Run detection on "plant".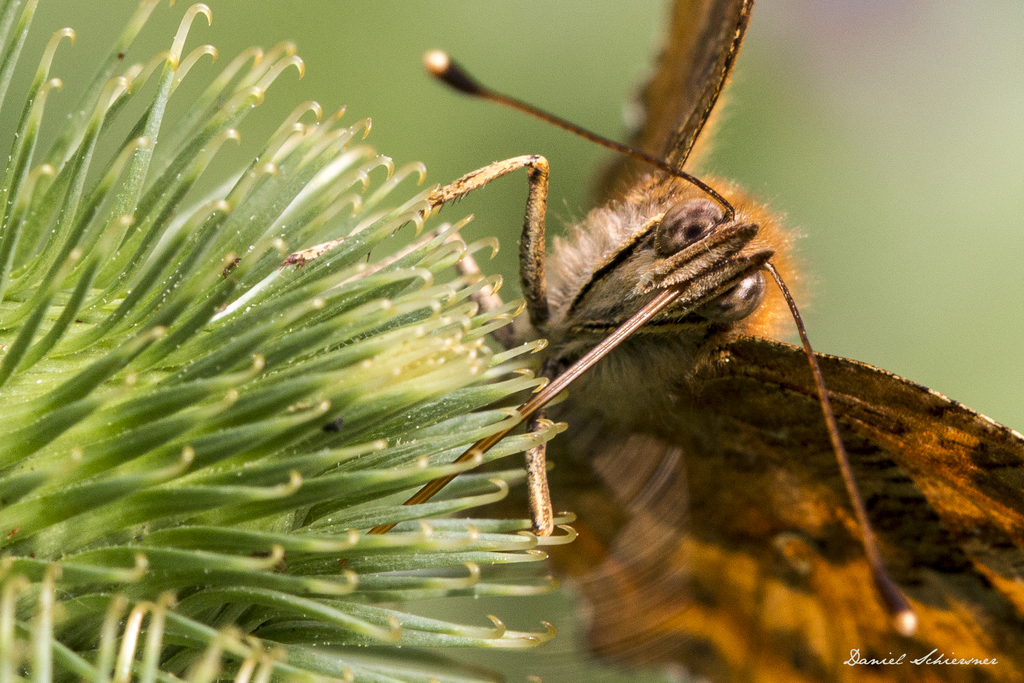
Result: 0,0,576,682.
